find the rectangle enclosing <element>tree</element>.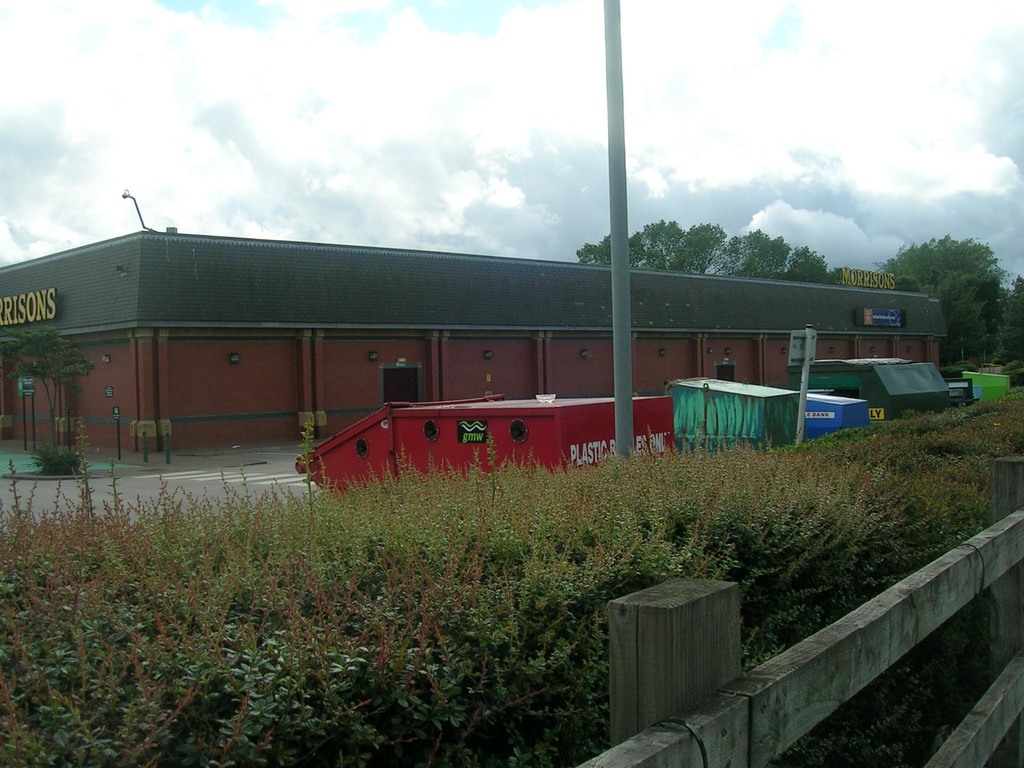
pyautogui.locateOnScreen(579, 220, 842, 278).
